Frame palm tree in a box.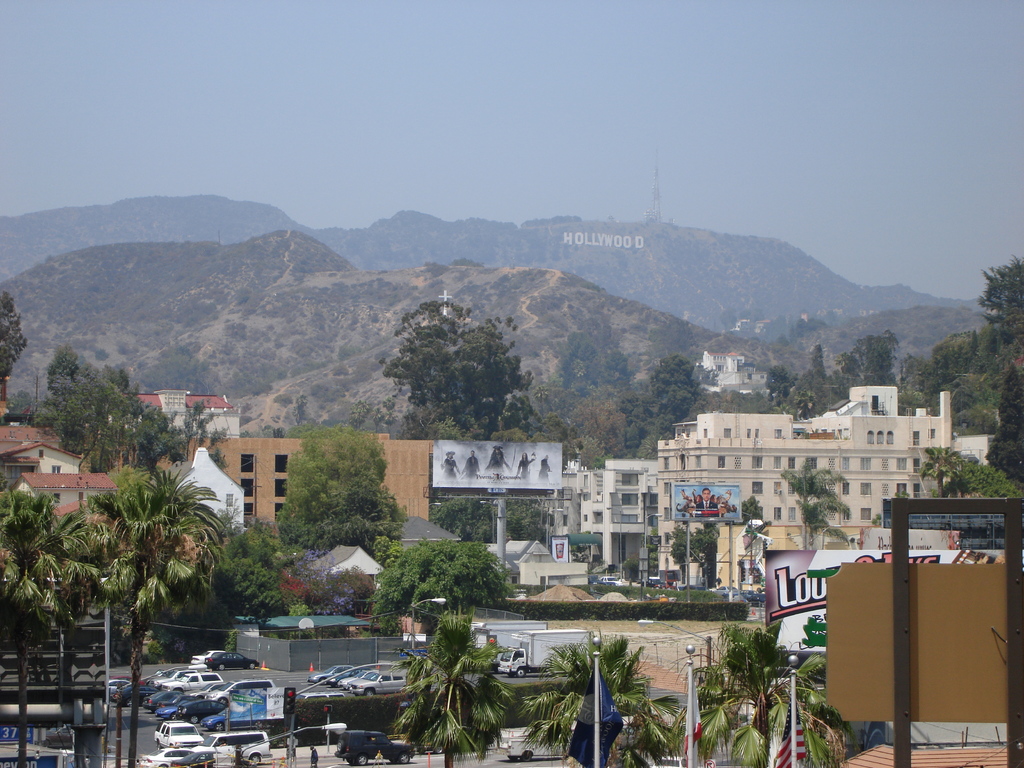
[381, 602, 518, 767].
